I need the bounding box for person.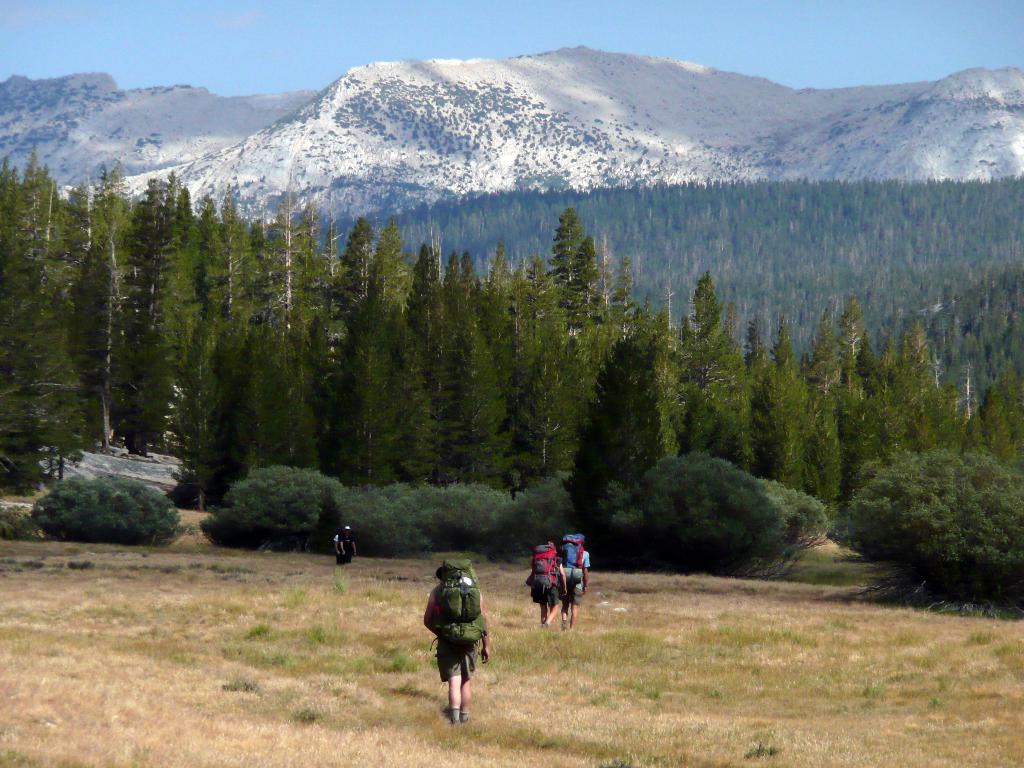
Here it is: 526 541 570 626.
